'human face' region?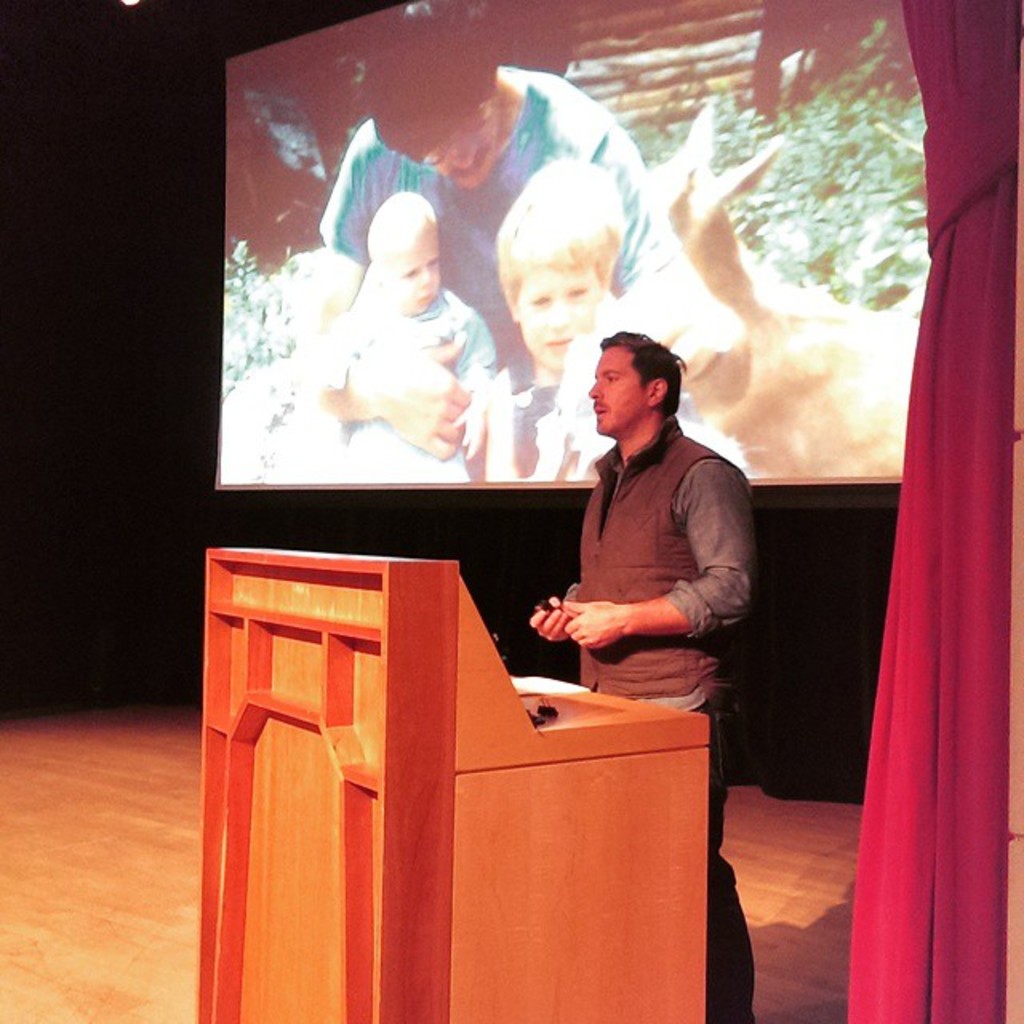
select_region(408, 91, 493, 194)
